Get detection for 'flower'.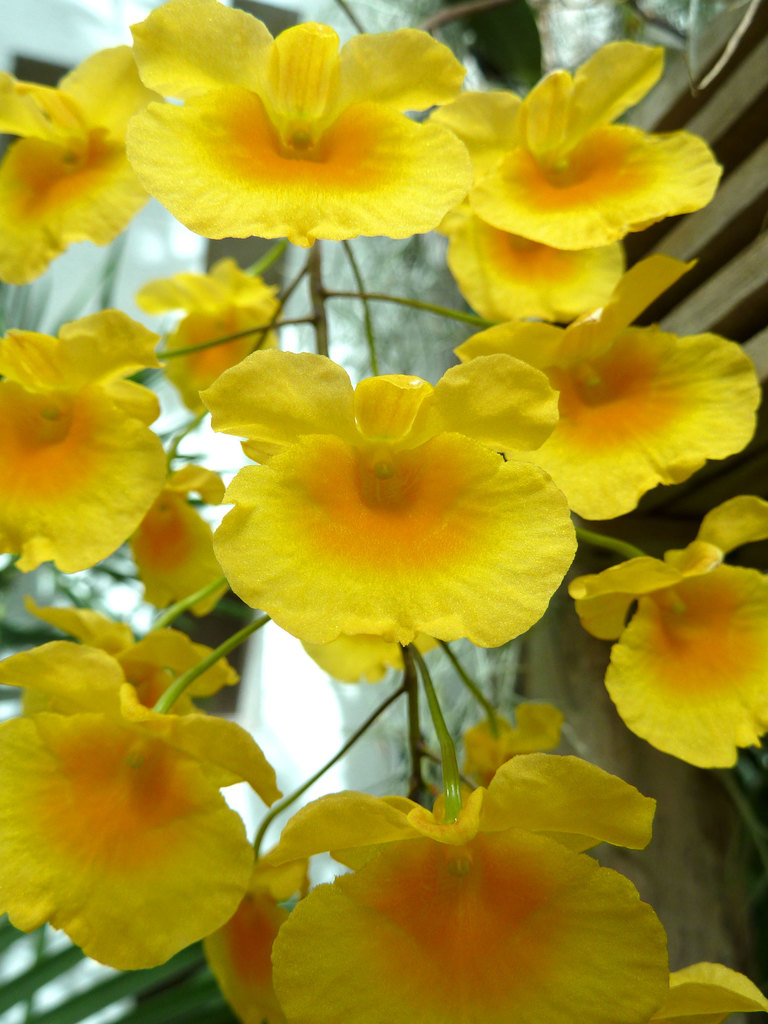
Detection: x1=127 y1=467 x2=238 y2=612.
